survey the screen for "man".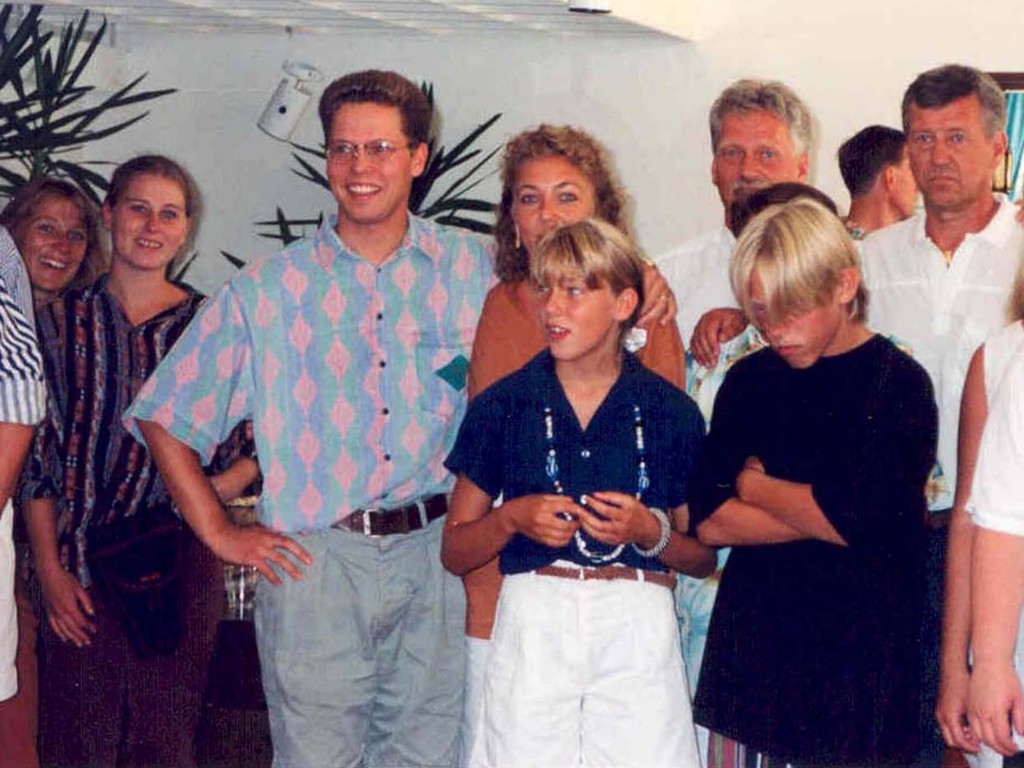
Survey found: box(118, 67, 678, 767).
